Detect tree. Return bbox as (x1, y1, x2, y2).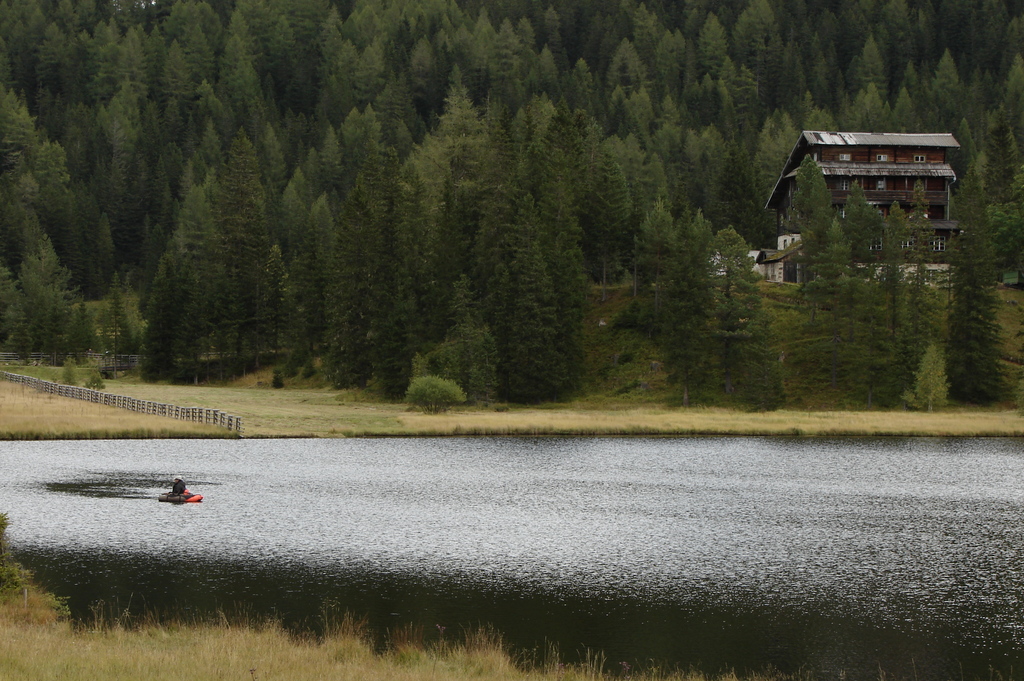
(935, 195, 1016, 402).
